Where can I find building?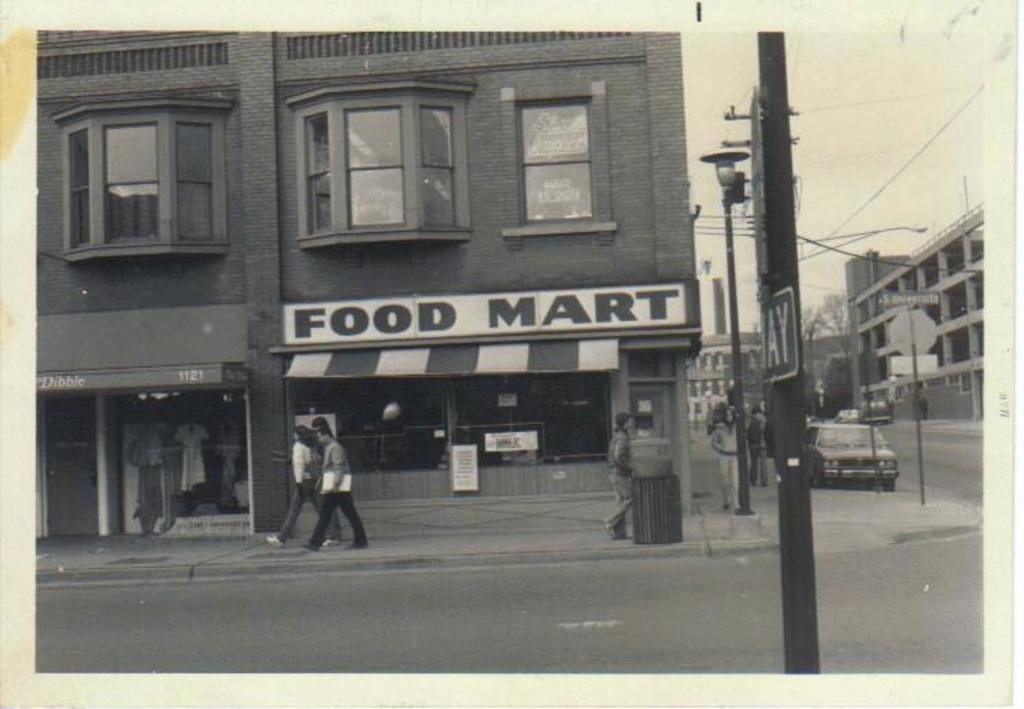
You can find it at box=[849, 202, 988, 422].
